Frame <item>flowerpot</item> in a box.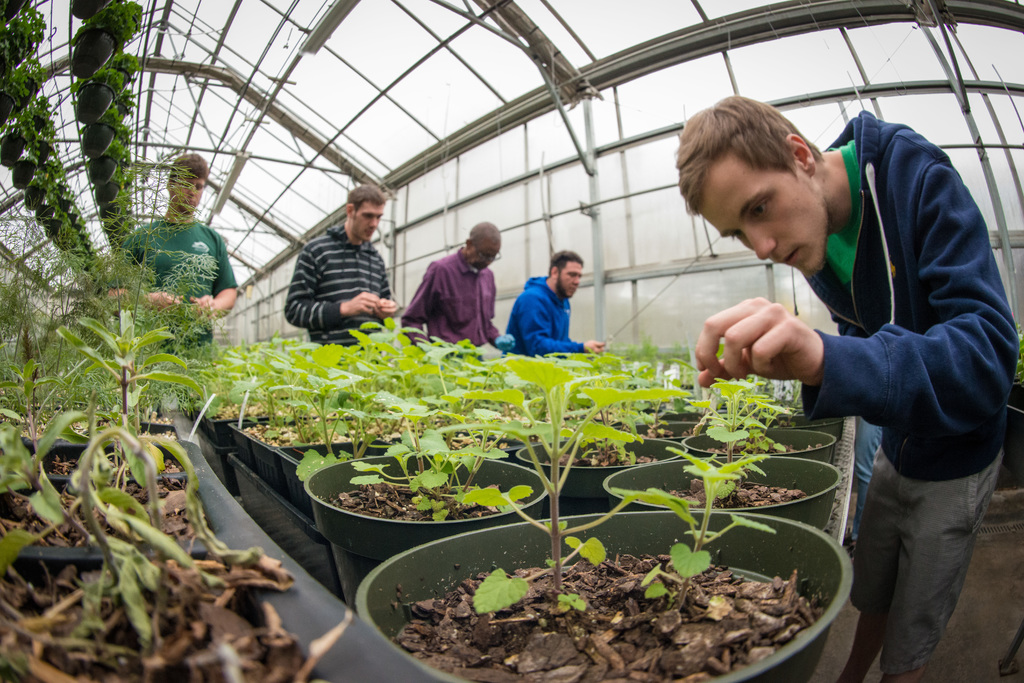
bbox(283, 426, 408, 492).
